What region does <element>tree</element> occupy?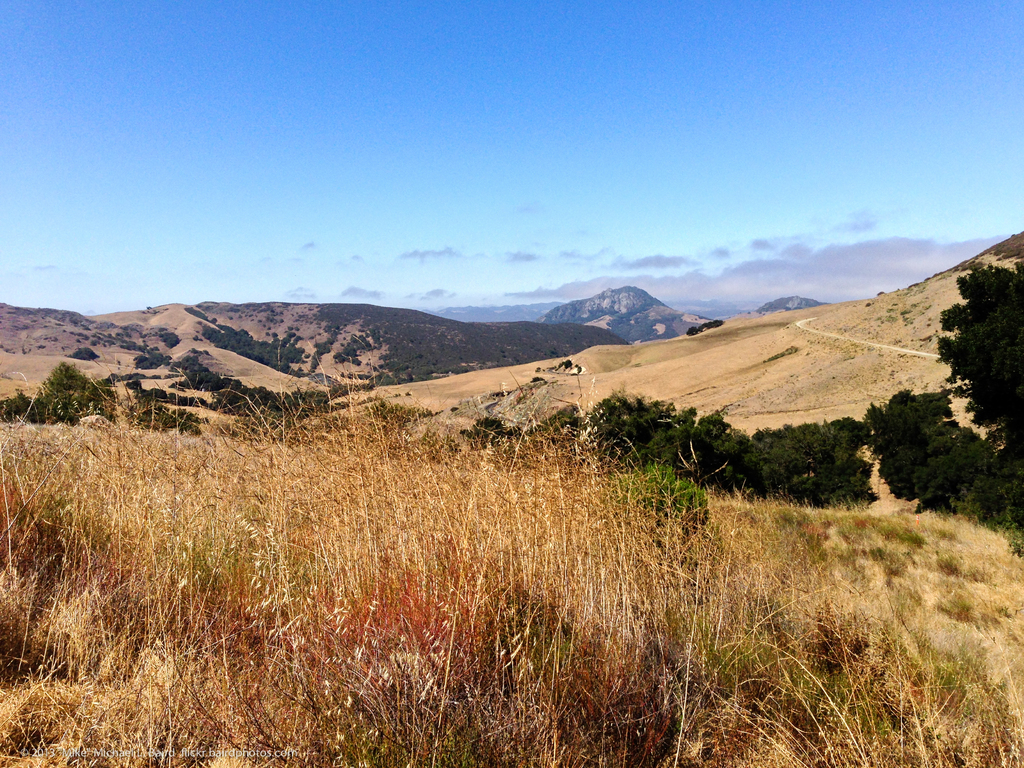
bbox=(457, 415, 509, 448).
